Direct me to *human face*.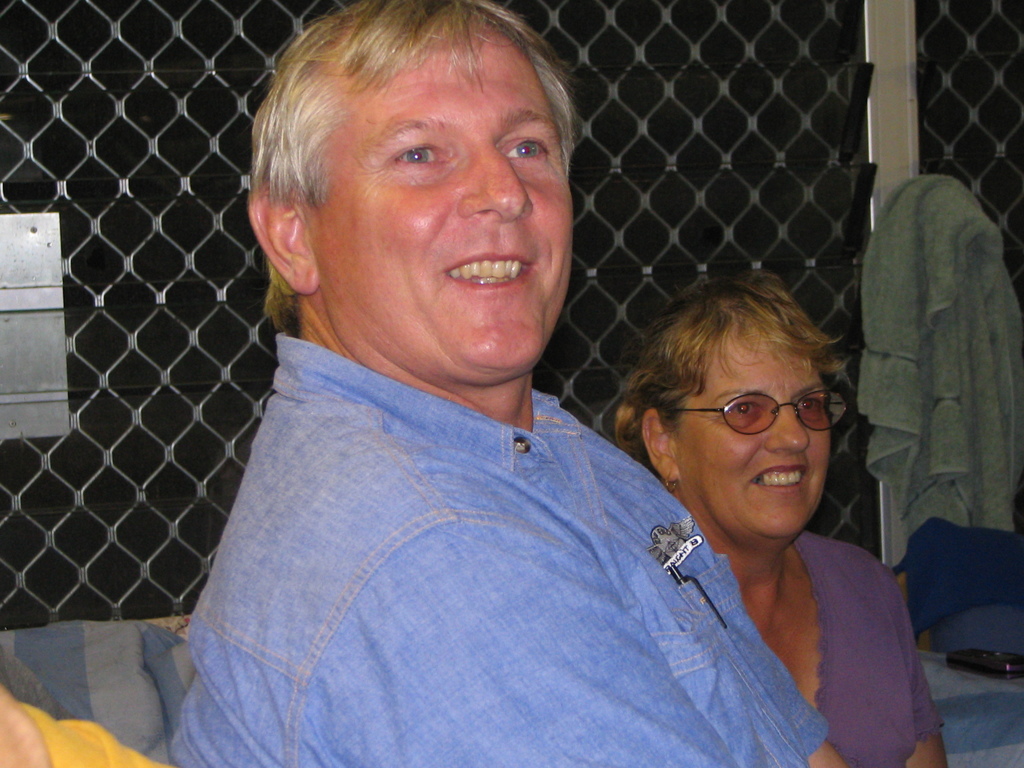
Direction: left=673, top=328, right=837, bottom=541.
